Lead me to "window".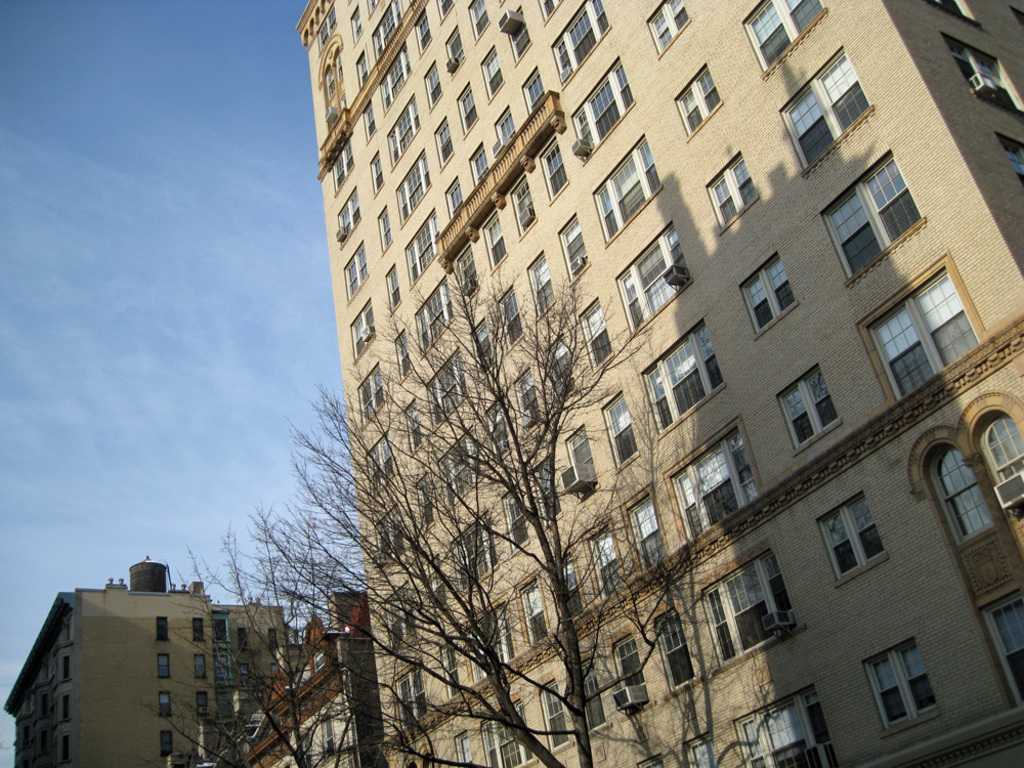
Lead to [left=372, top=508, right=406, bottom=566].
